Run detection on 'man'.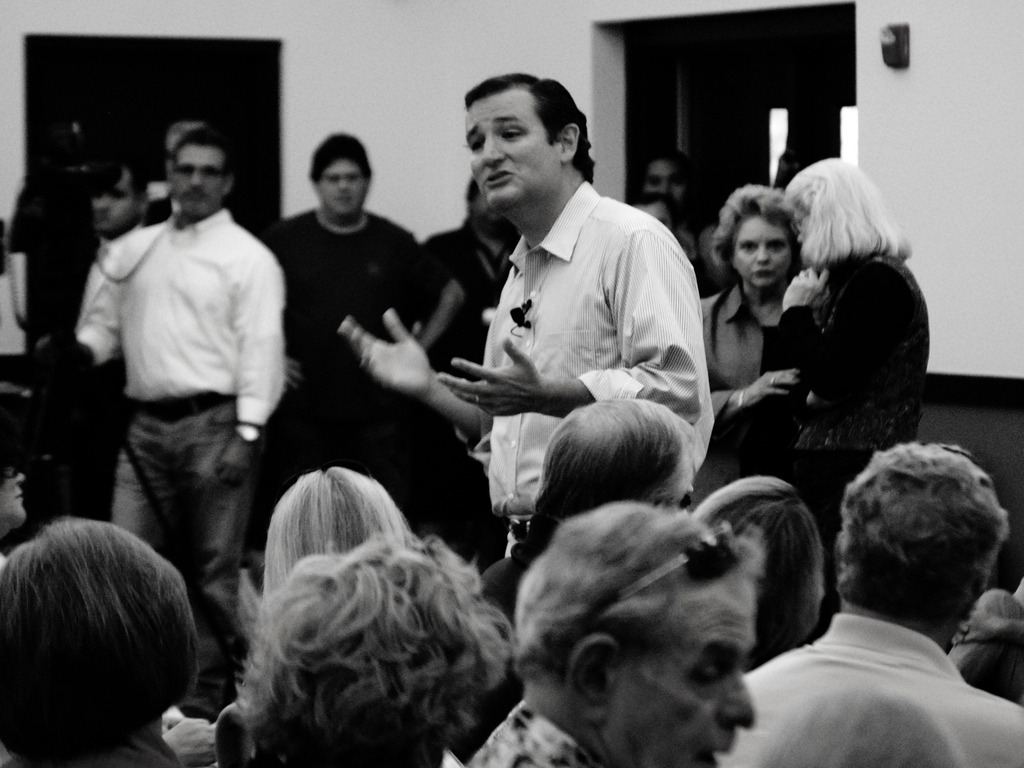
Result: crop(338, 74, 716, 557).
